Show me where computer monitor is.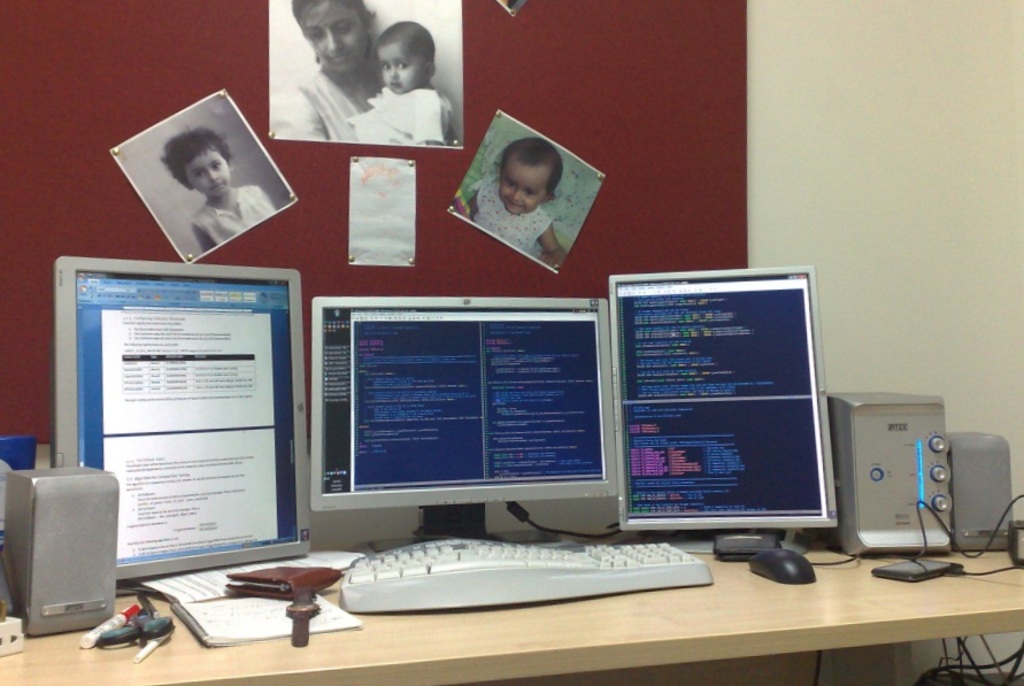
computer monitor is at <bbox>600, 285, 850, 592</bbox>.
